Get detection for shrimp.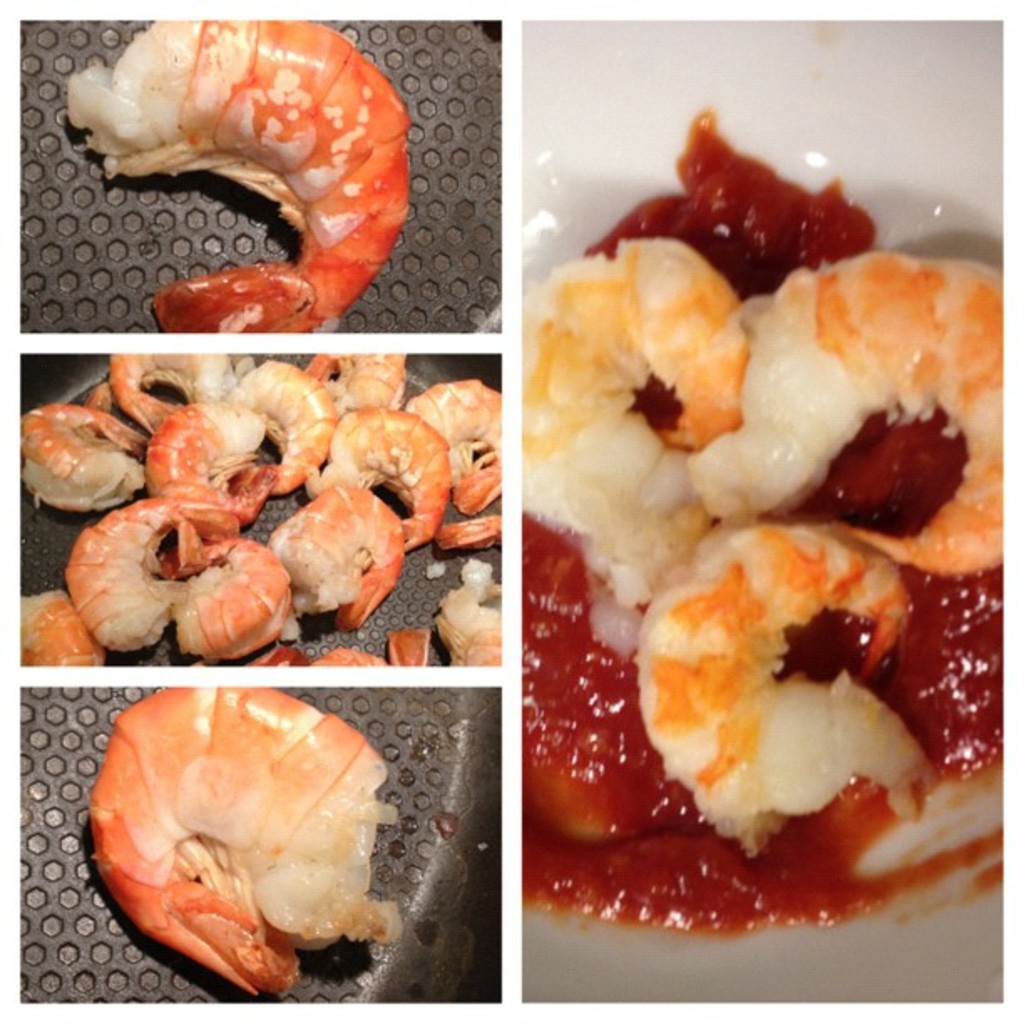
Detection: 639/520/935/848.
